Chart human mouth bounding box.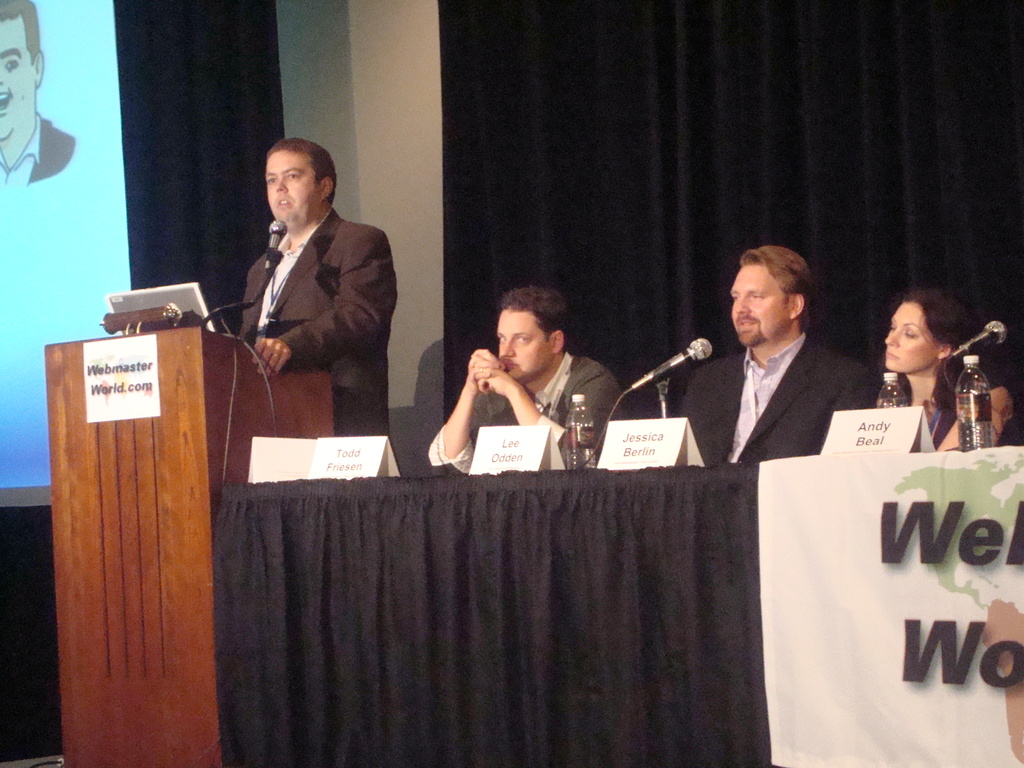
Charted: region(0, 94, 6, 108).
